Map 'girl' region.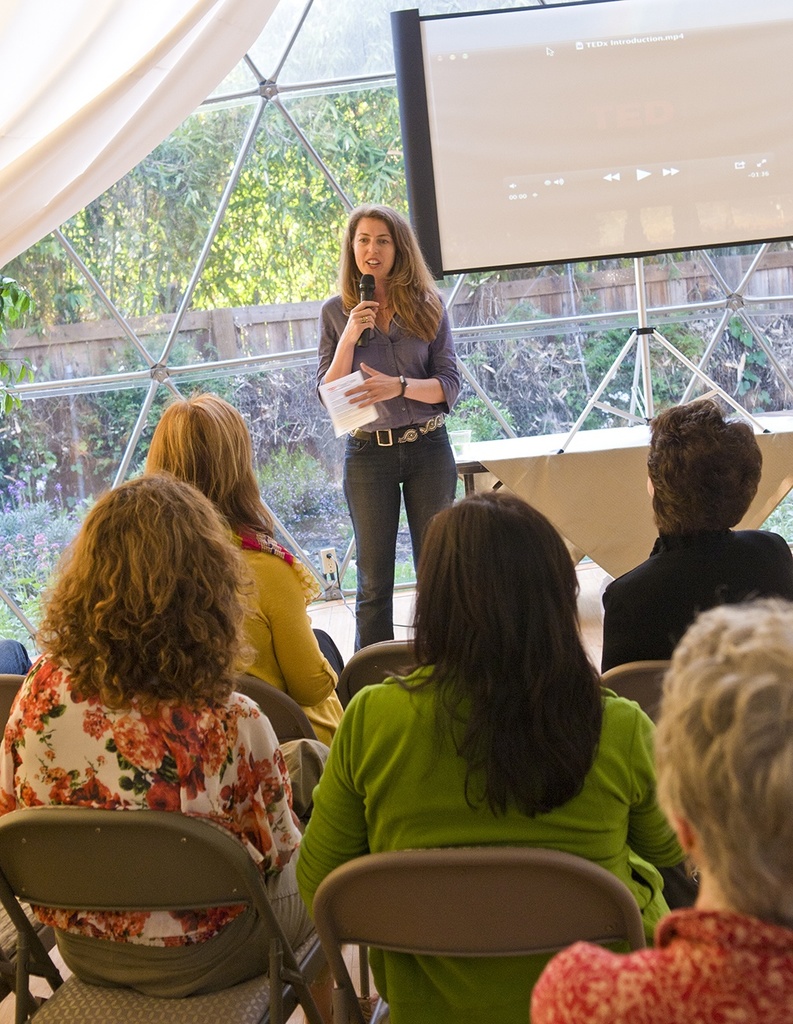
Mapped to 141,391,343,744.
